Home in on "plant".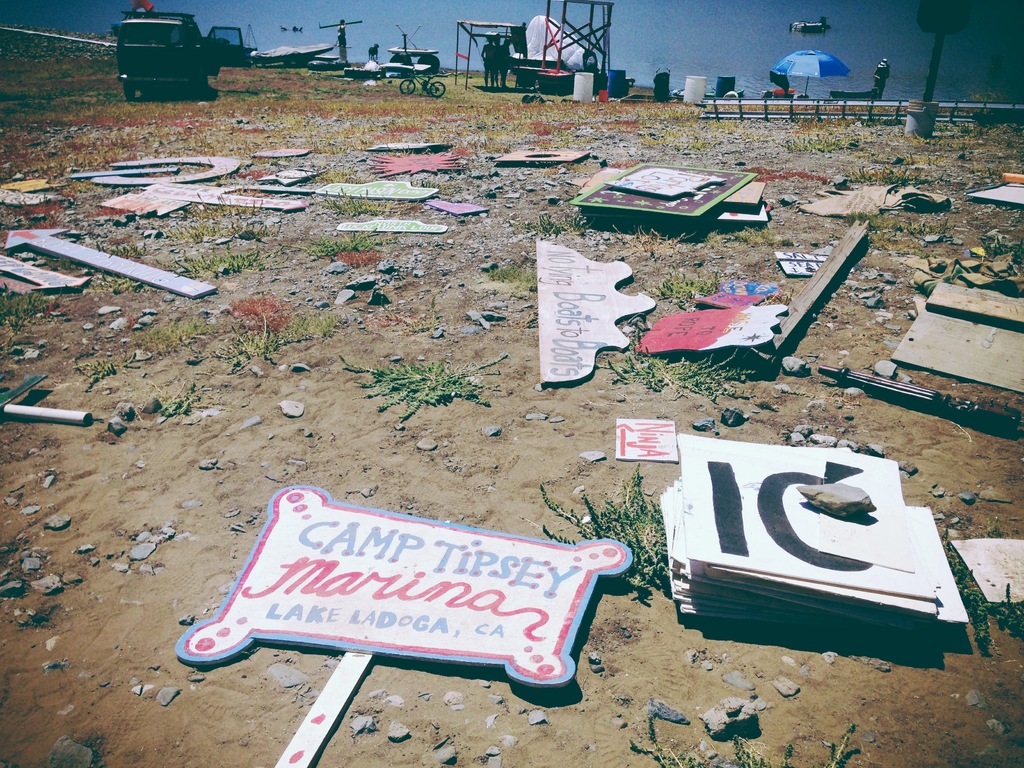
Homed in at (left=304, top=232, right=381, bottom=257).
